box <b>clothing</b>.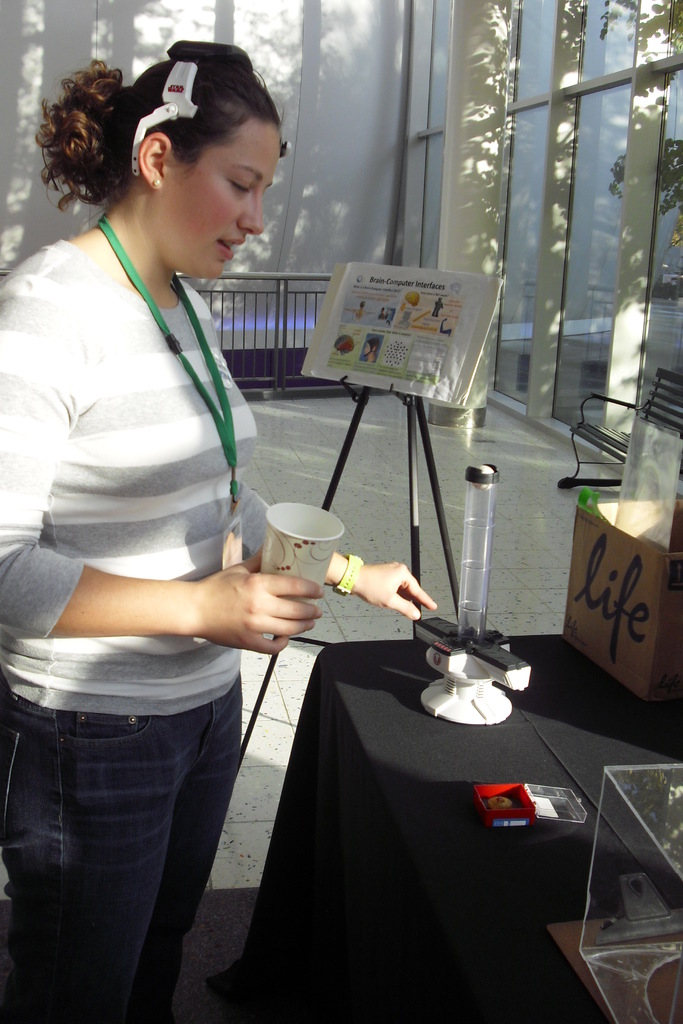
30/162/288/696.
